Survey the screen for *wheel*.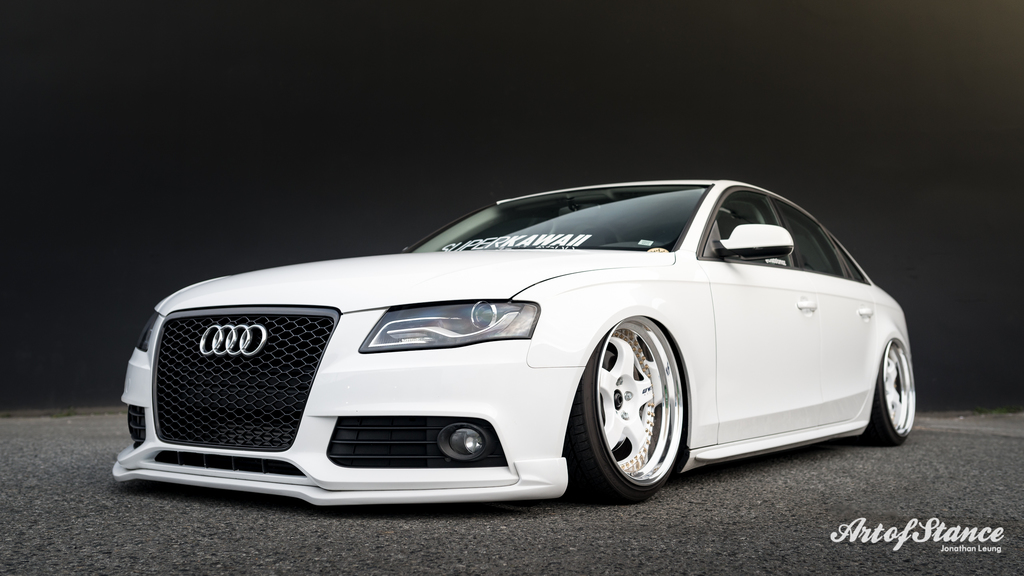
Survey found: l=588, t=316, r=684, b=494.
